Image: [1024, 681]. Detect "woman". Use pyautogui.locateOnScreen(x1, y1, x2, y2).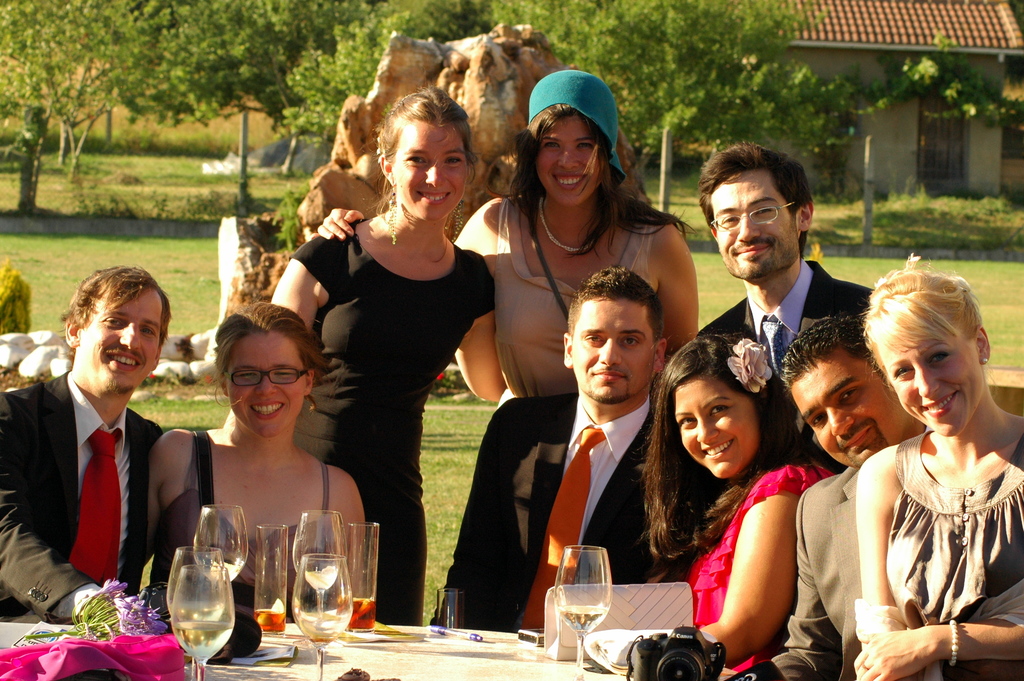
pyautogui.locateOnScreen(635, 333, 837, 671).
